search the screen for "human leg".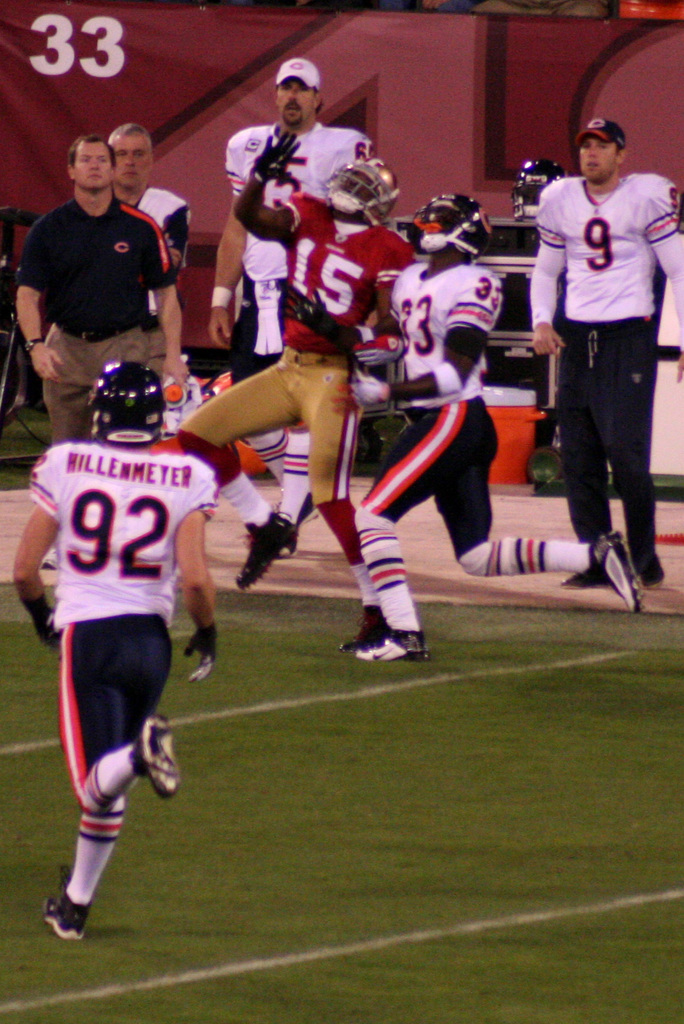
Found at [left=52, top=607, right=180, bottom=816].
